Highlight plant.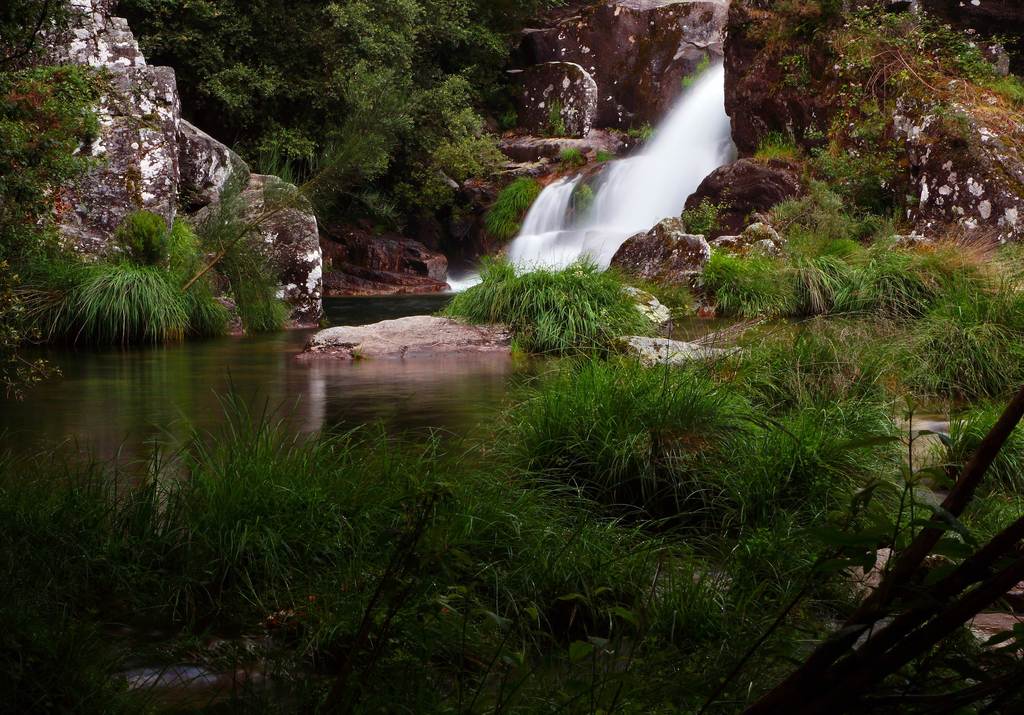
Highlighted region: rect(621, 122, 664, 144).
